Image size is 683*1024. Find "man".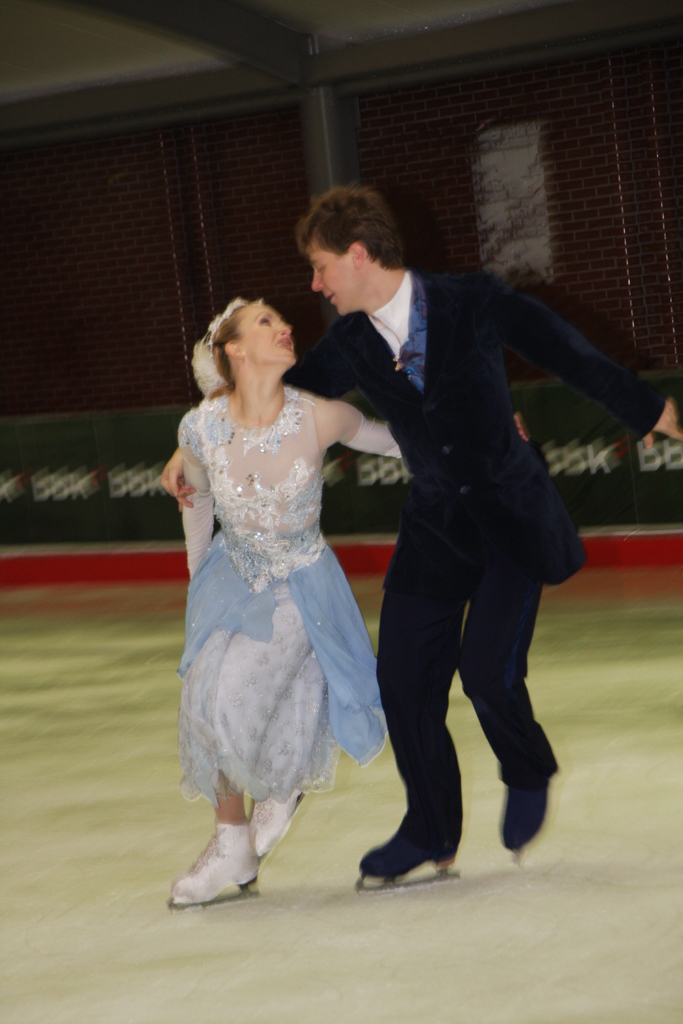
[286,202,682,890].
